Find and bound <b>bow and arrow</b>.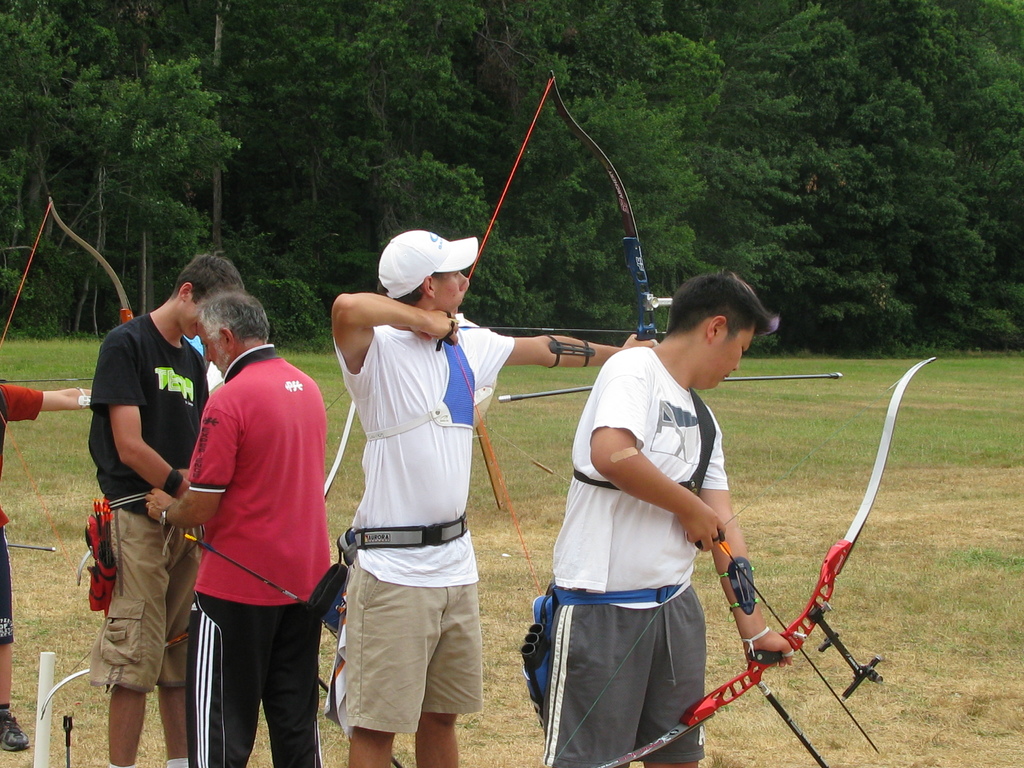
Bound: x1=447, y1=67, x2=845, y2=601.
